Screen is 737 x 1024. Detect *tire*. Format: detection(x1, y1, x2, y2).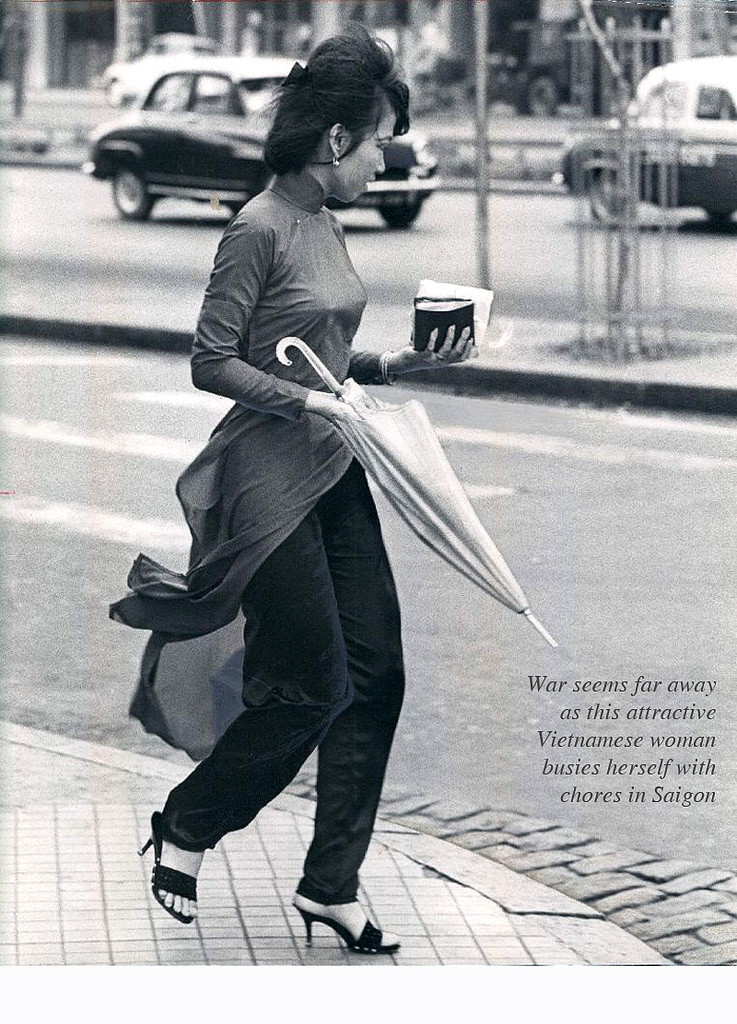
detection(585, 165, 632, 226).
